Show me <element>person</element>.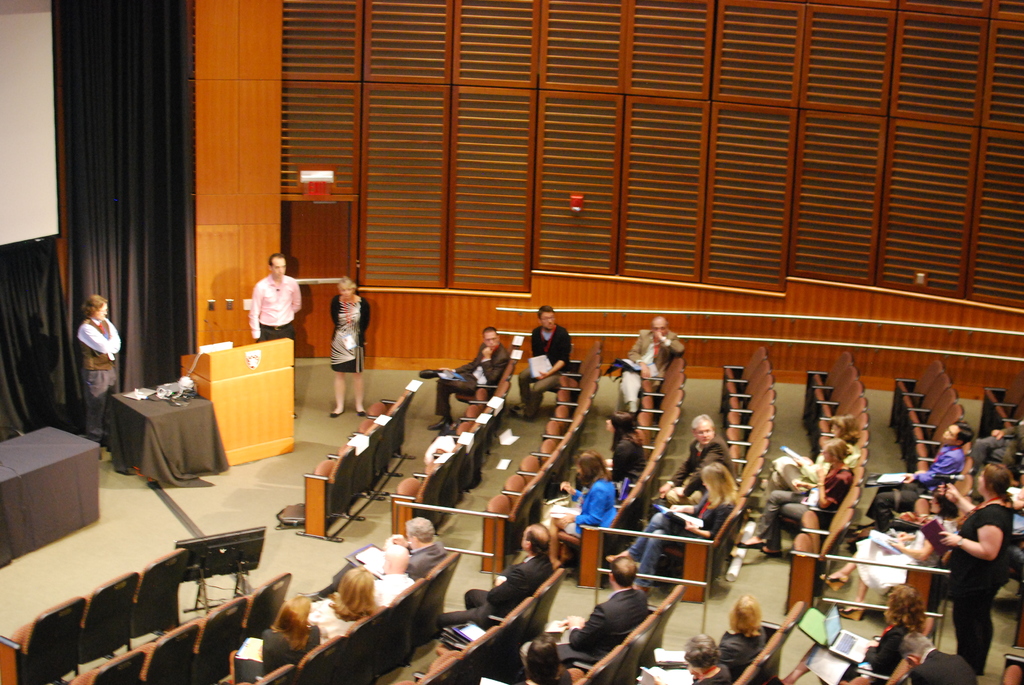
<element>person</element> is here: l=611, t=408, r=650, b=480.
